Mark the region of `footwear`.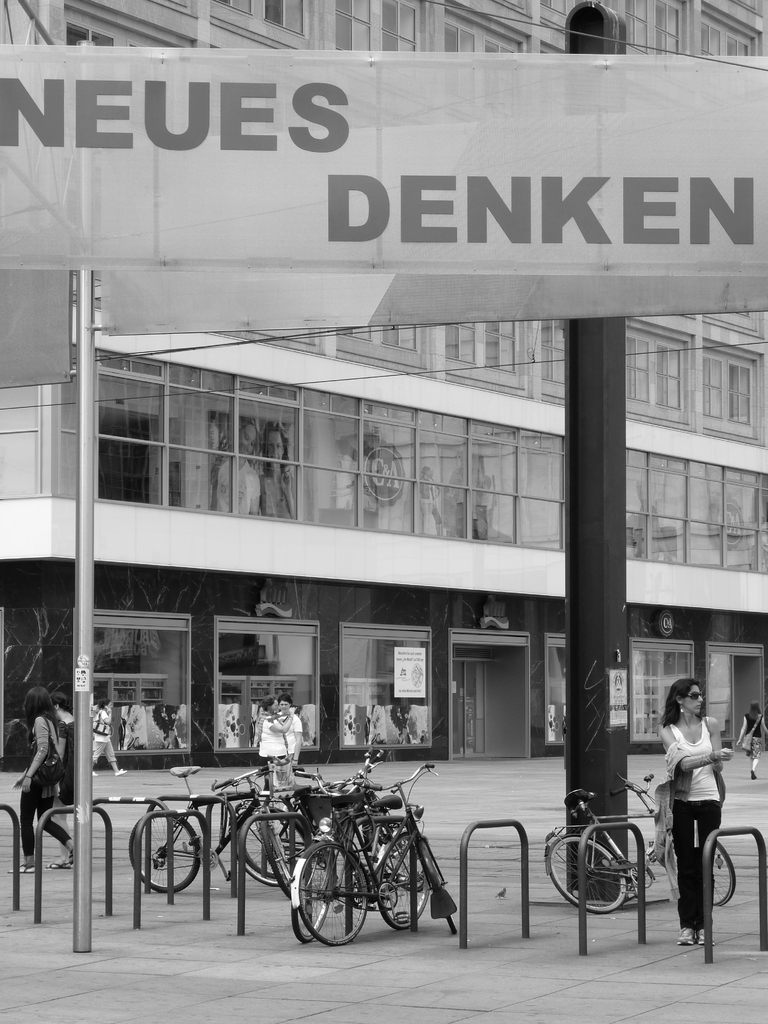
Region: (676, 927, 692, 948).
